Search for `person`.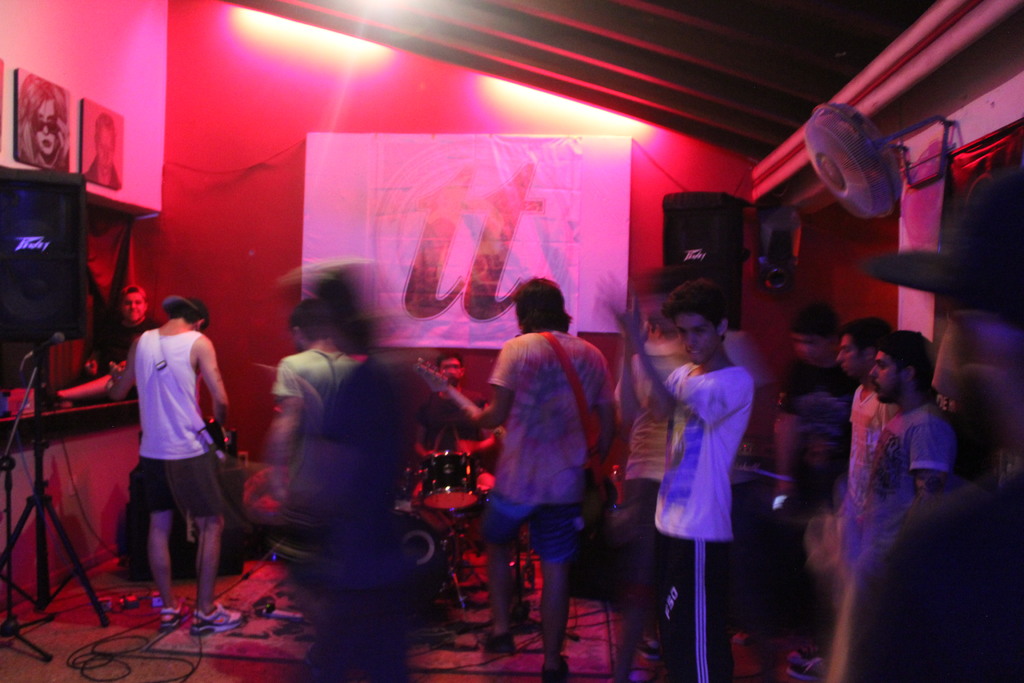
Found at <region>444, 279, 622, 682</region>.
